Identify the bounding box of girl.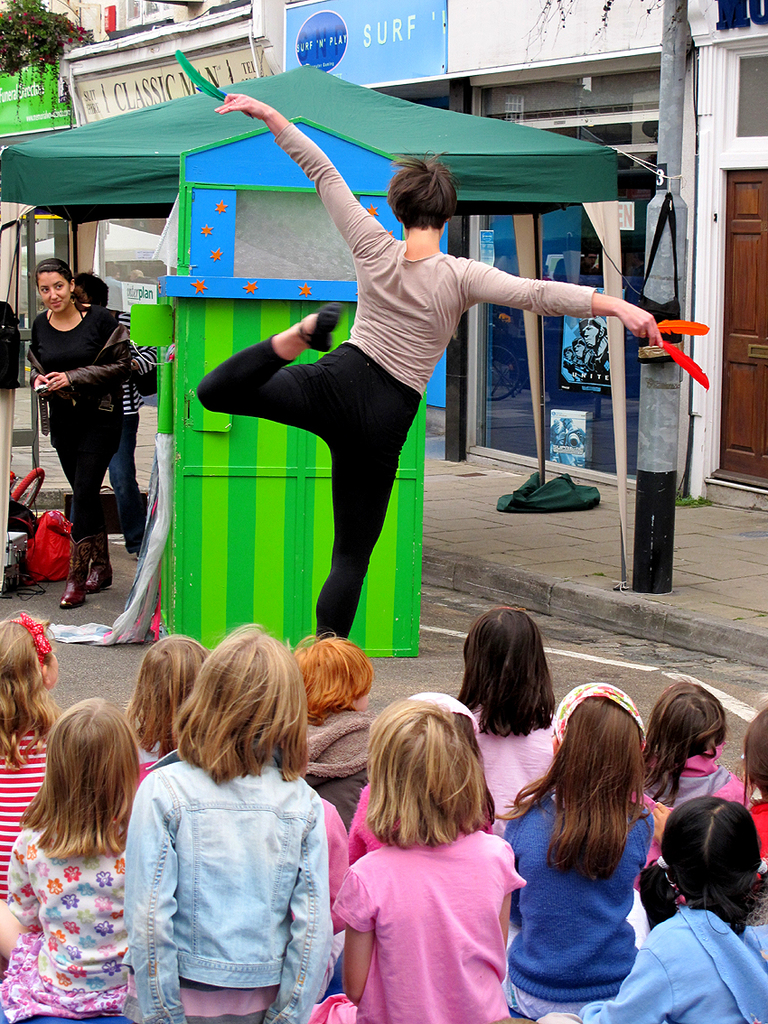
BBox(457, 602, 559, 825).
